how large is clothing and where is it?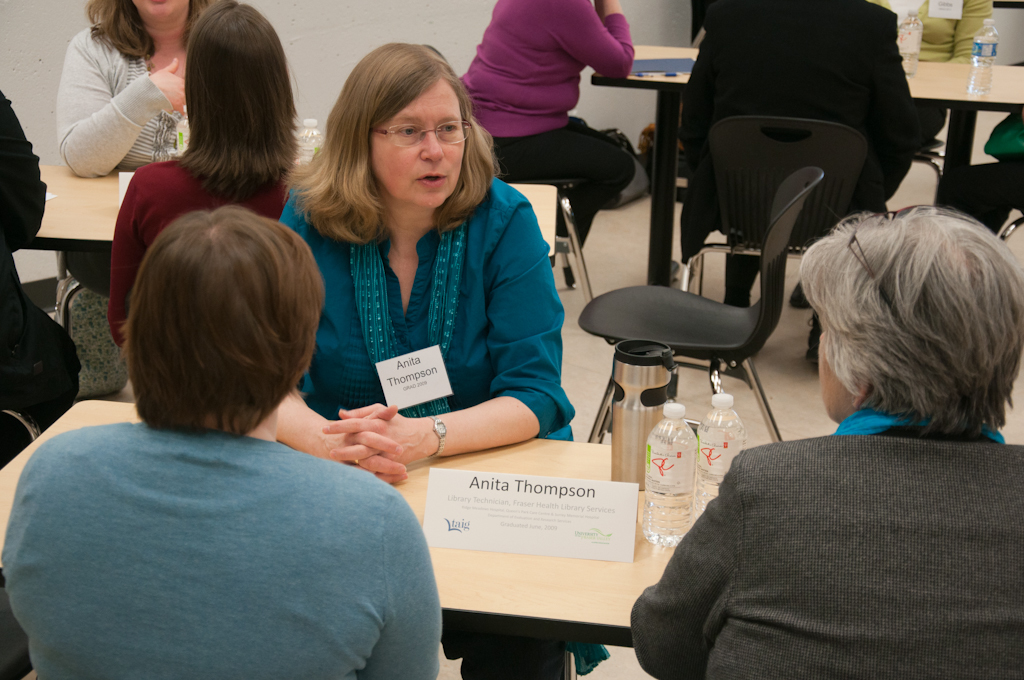
Bounding box: select_region(680, 0, 900, 297).
